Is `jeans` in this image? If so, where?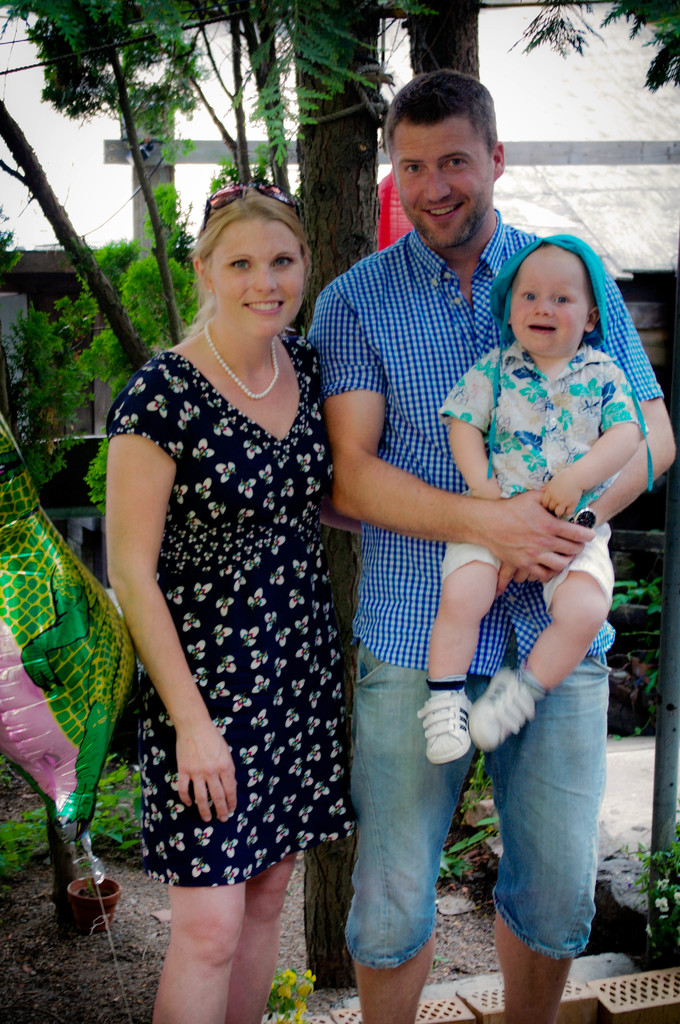
Yes, at x1=544, y1=556, x2=619, y2=619.
